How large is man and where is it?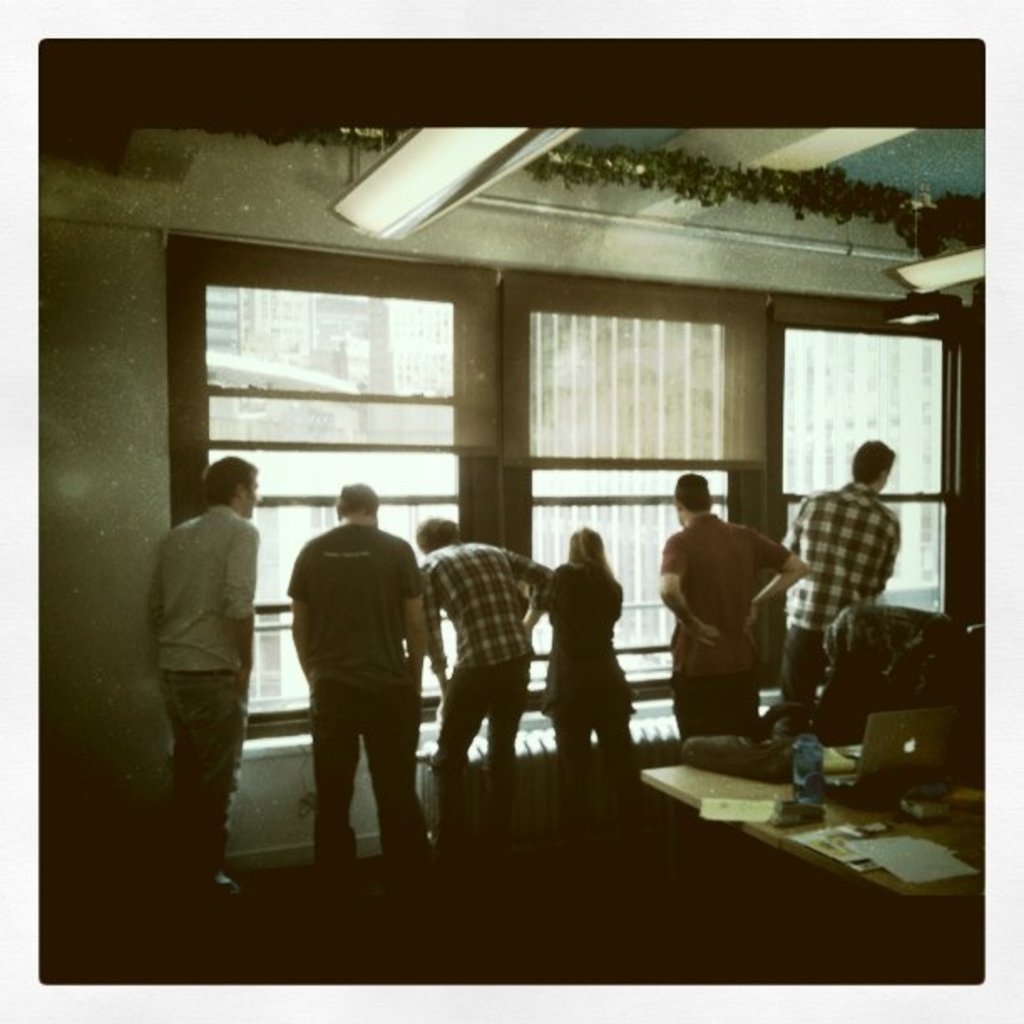
Bounding box: [281,470,435,872].
